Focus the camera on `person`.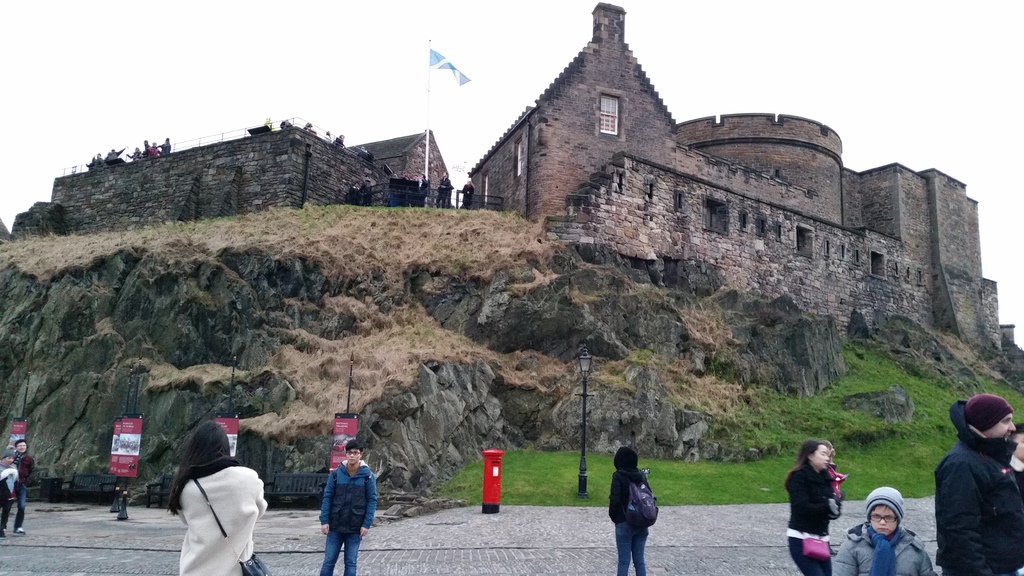
Focus region: (x1=788, y1=432, x2=856, y2=566).
